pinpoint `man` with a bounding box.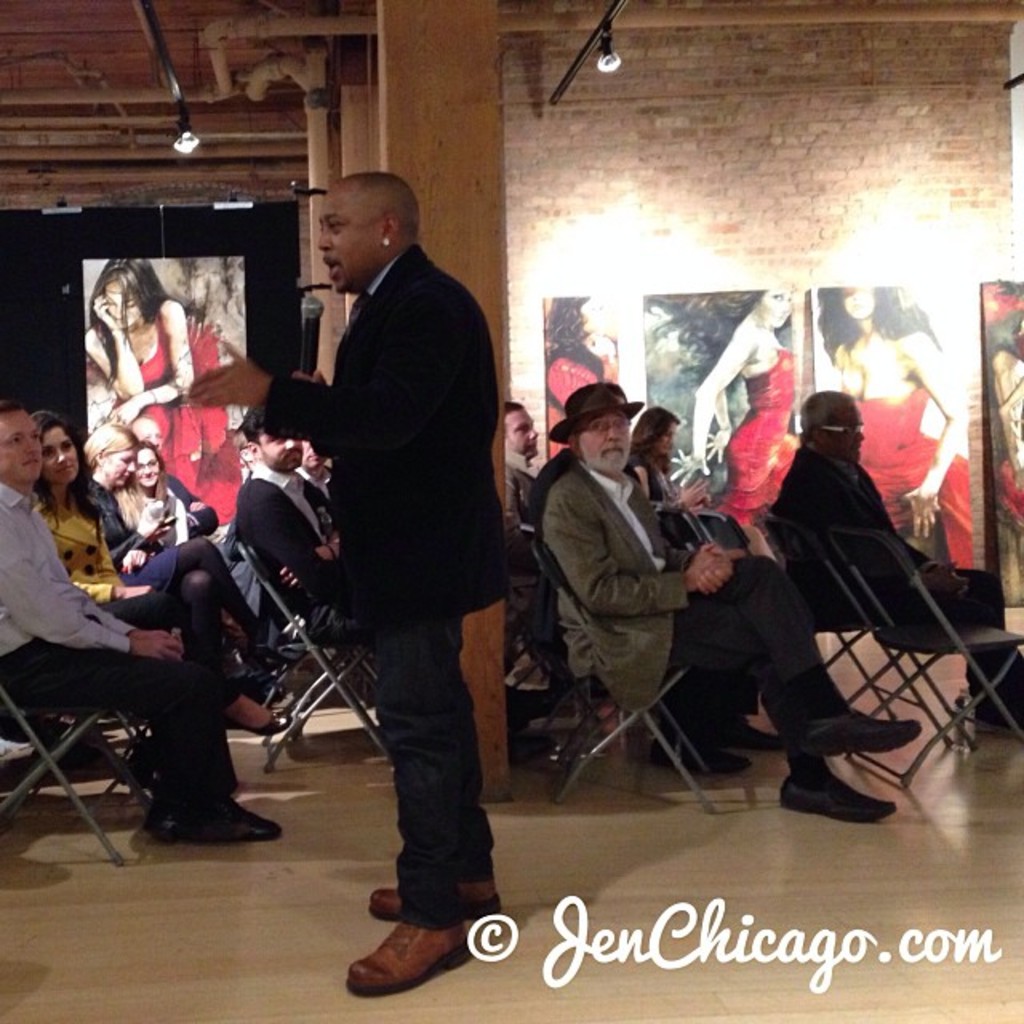
(left=533, top=379, right=925, bottom=822).
